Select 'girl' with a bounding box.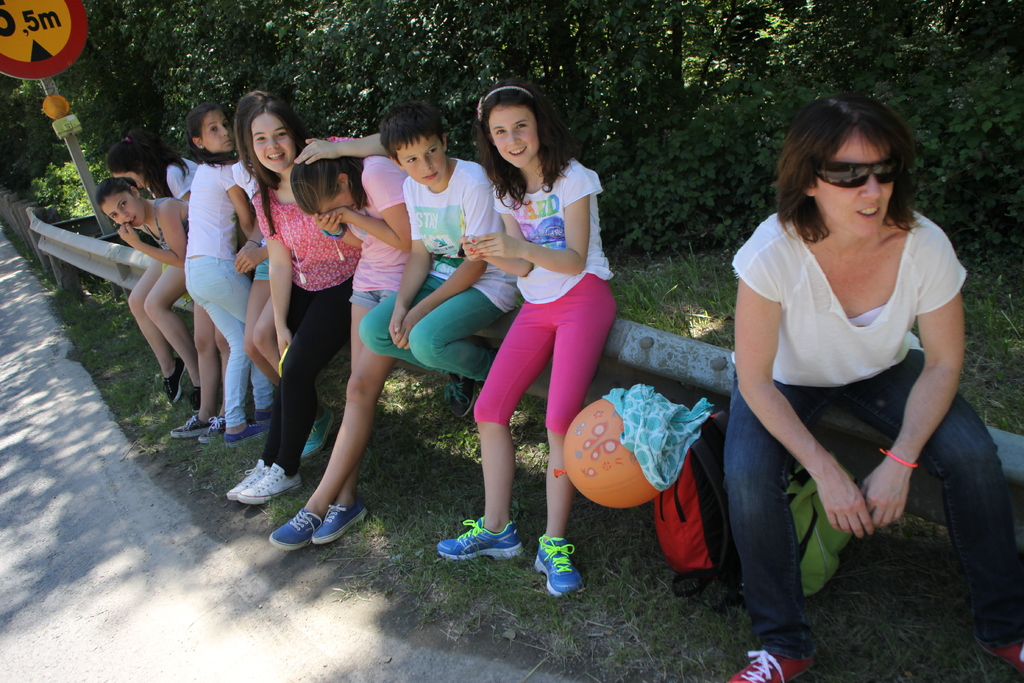
locate(275, 154, 410, 545).
